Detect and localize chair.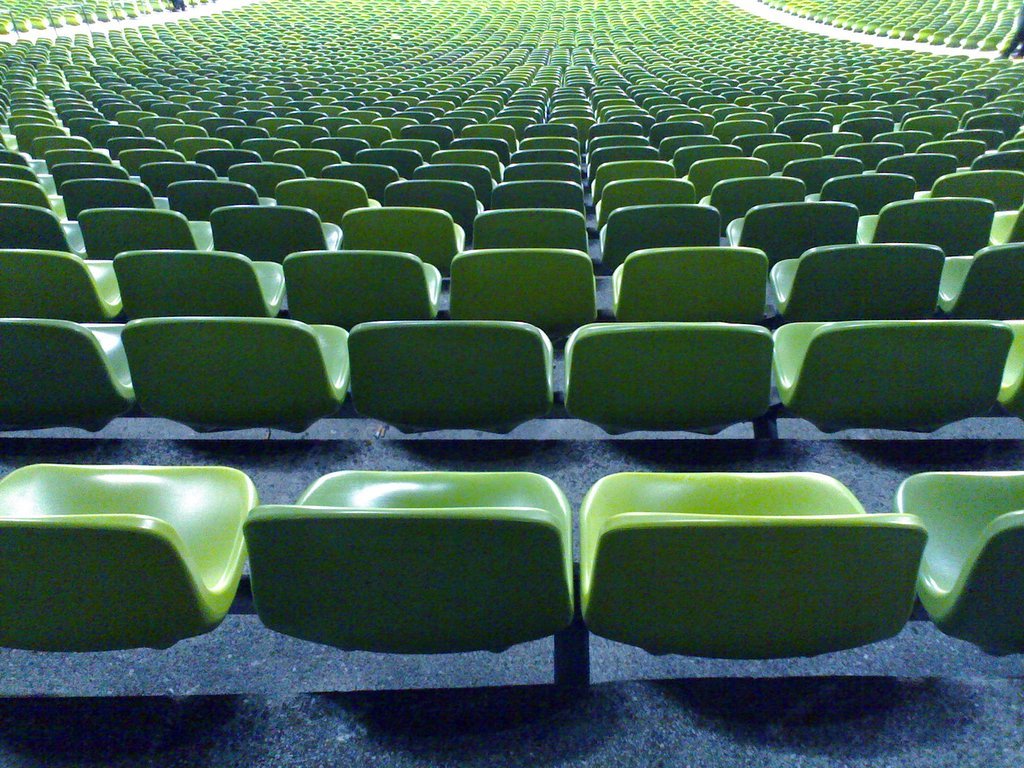
Localized at [789,151,865,198].
